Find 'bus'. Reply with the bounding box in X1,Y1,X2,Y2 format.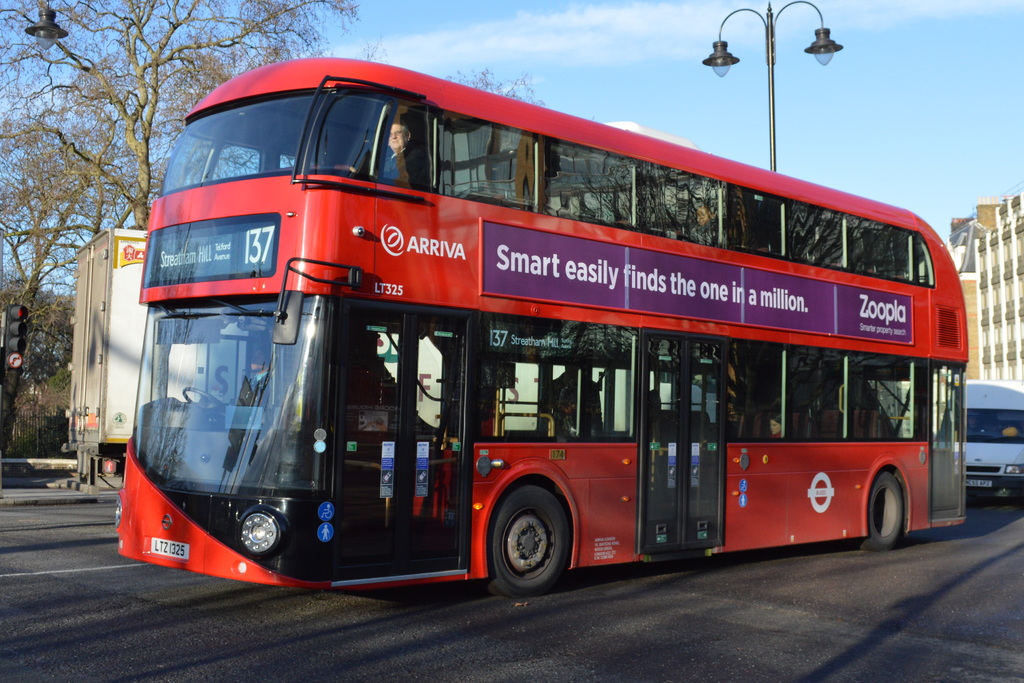
115,56,973,598.
